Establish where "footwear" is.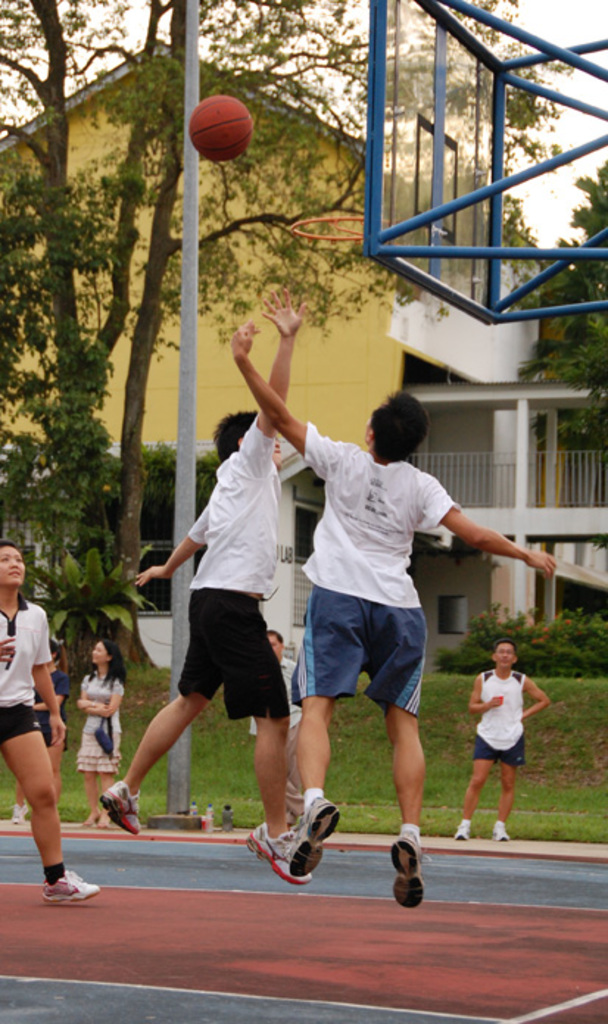
Established at pyautogui.locateOnScreen(9, 802, 29, 824).
